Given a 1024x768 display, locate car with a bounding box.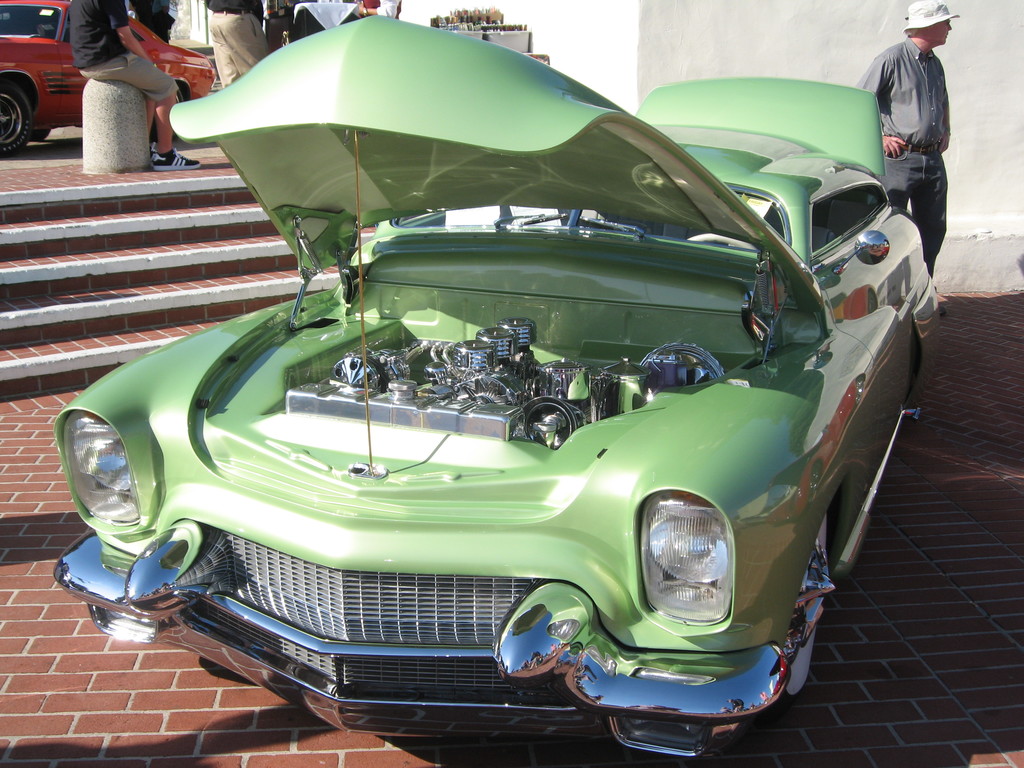
Located: <box>0,0,223,168</box>.
